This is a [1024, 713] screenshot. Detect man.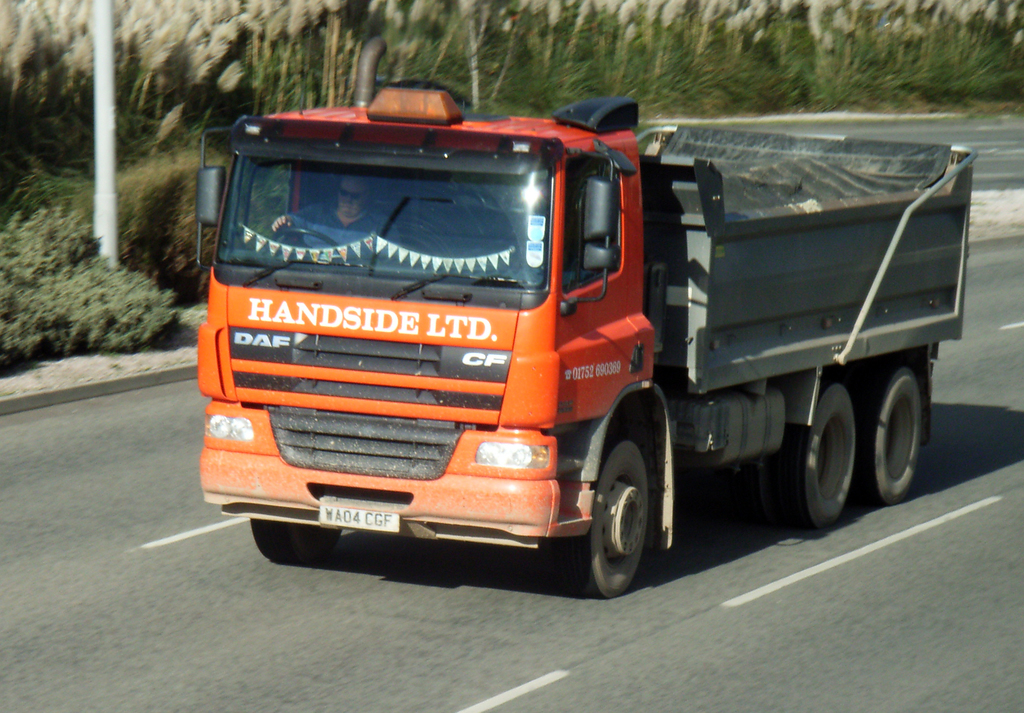
Rect(275, 173, 407, 280).
